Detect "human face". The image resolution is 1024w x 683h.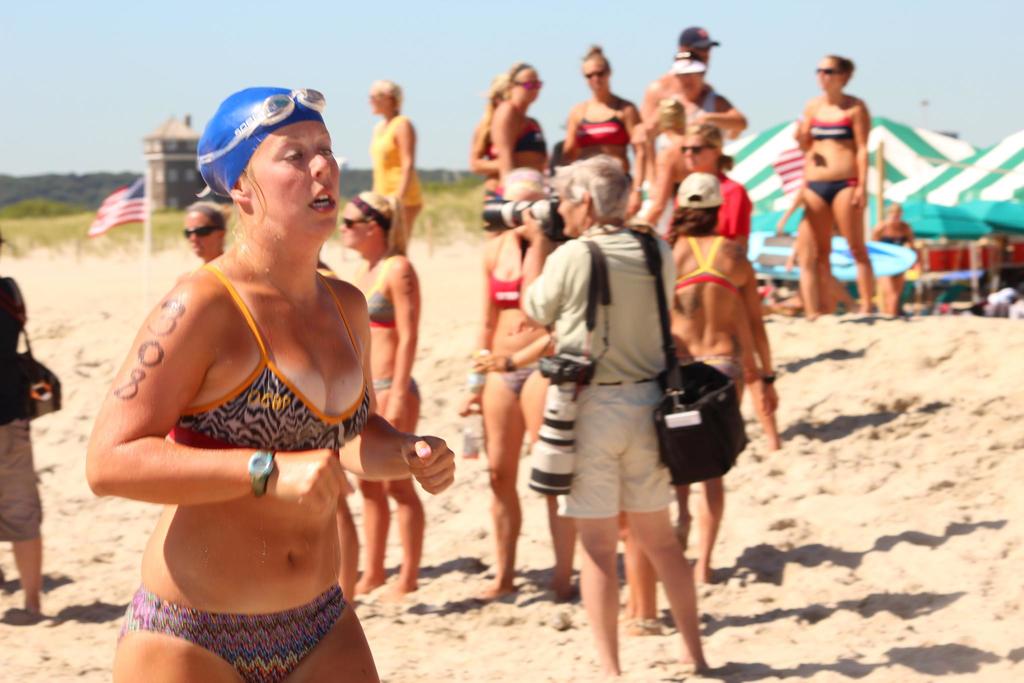
box=[253, 123, 339, 239].
